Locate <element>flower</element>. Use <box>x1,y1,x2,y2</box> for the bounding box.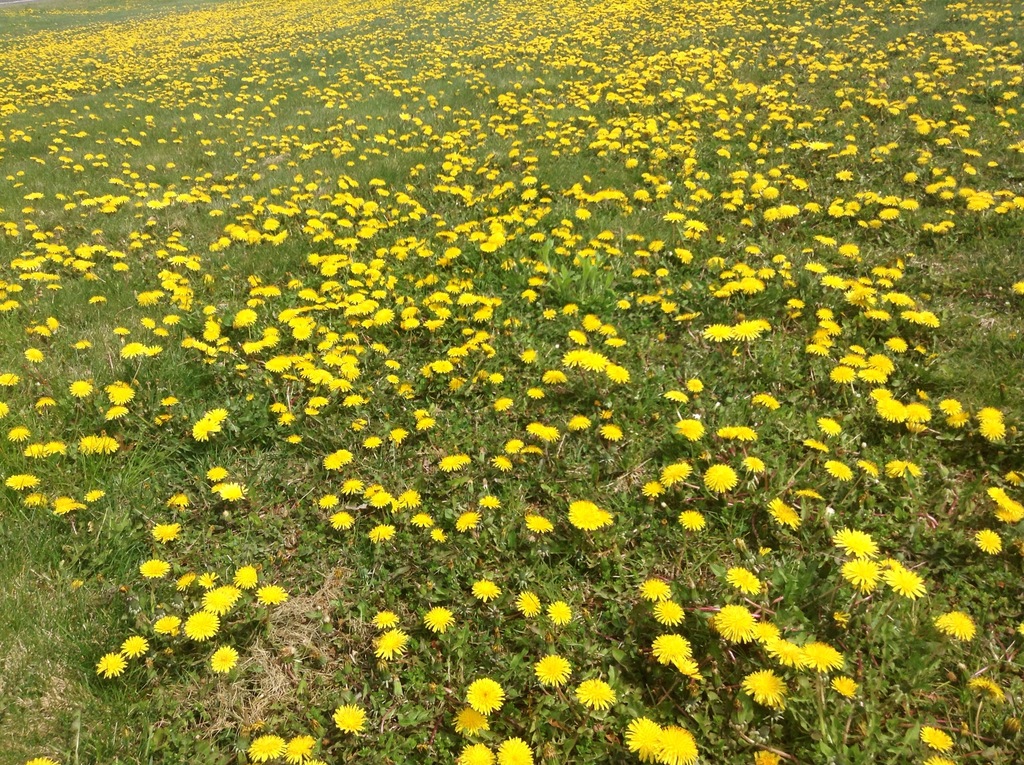
<box>388,429,413,448</box>.
